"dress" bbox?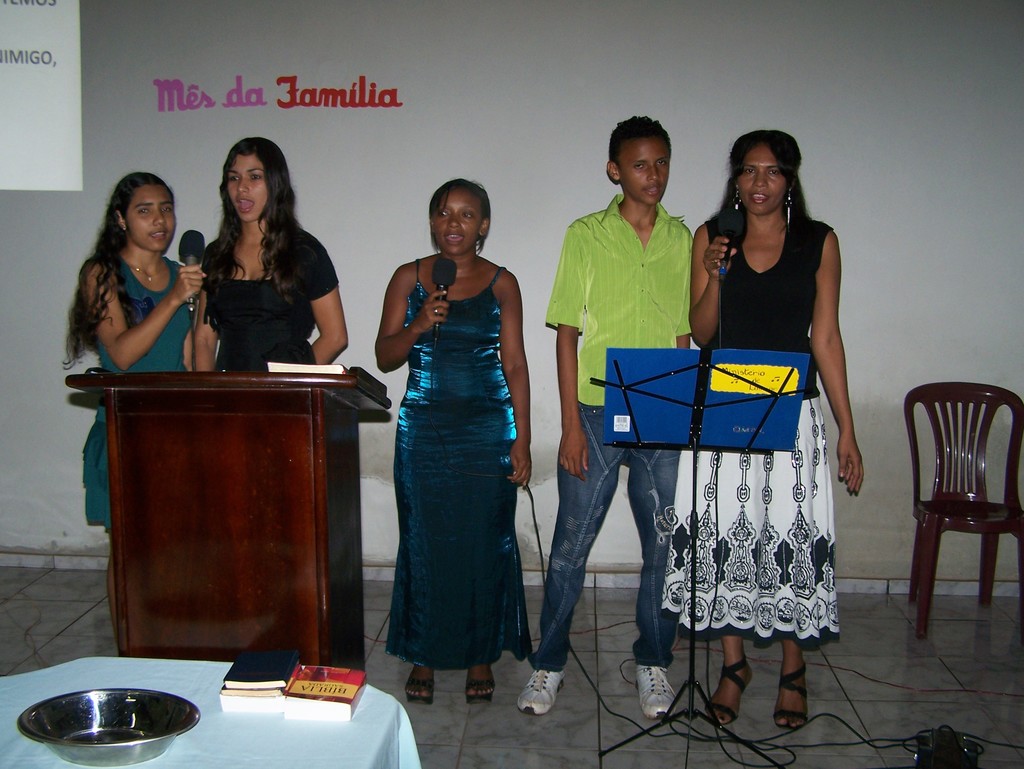
200, 227, 343, 374
